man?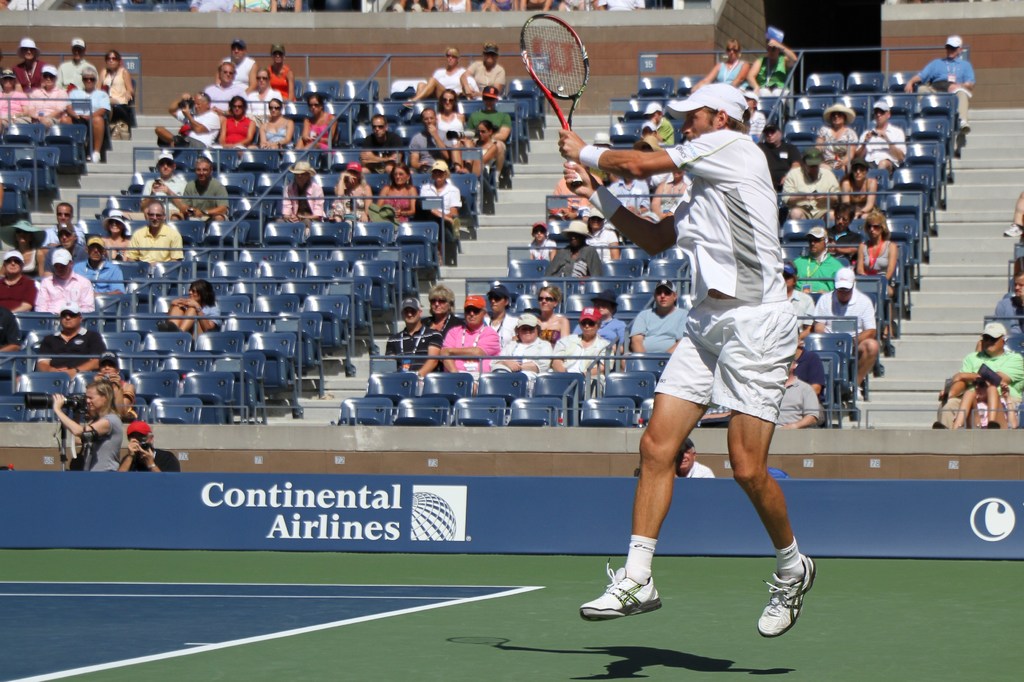
<region>812, 267, 877, 391</region>
